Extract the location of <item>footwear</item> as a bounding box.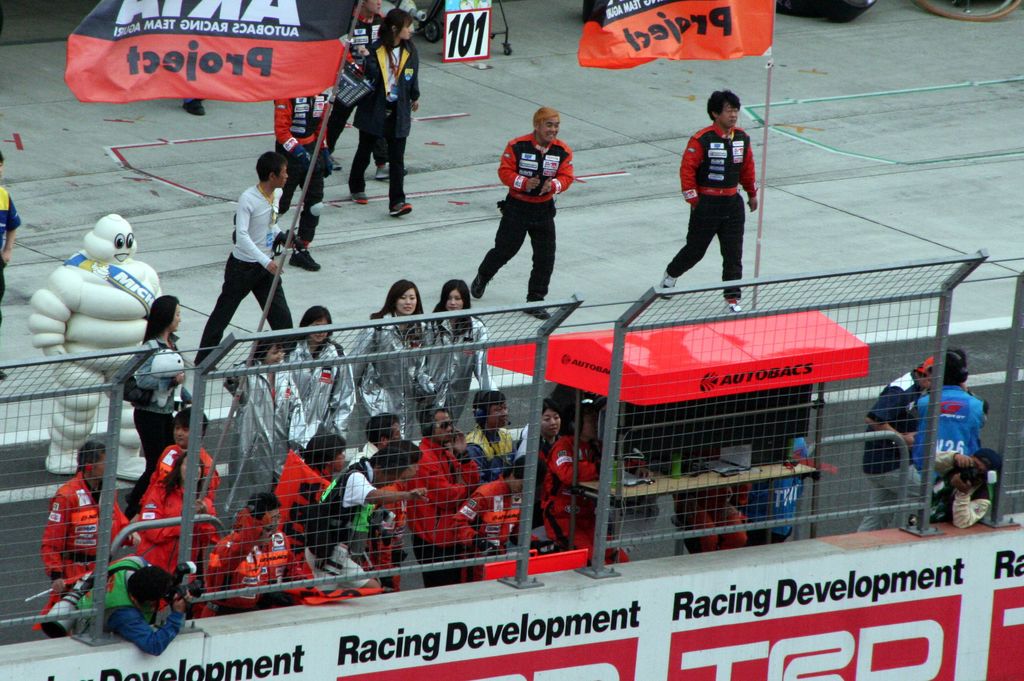
pyautogui.locateOnScreen(524, 300, 552, 320).
